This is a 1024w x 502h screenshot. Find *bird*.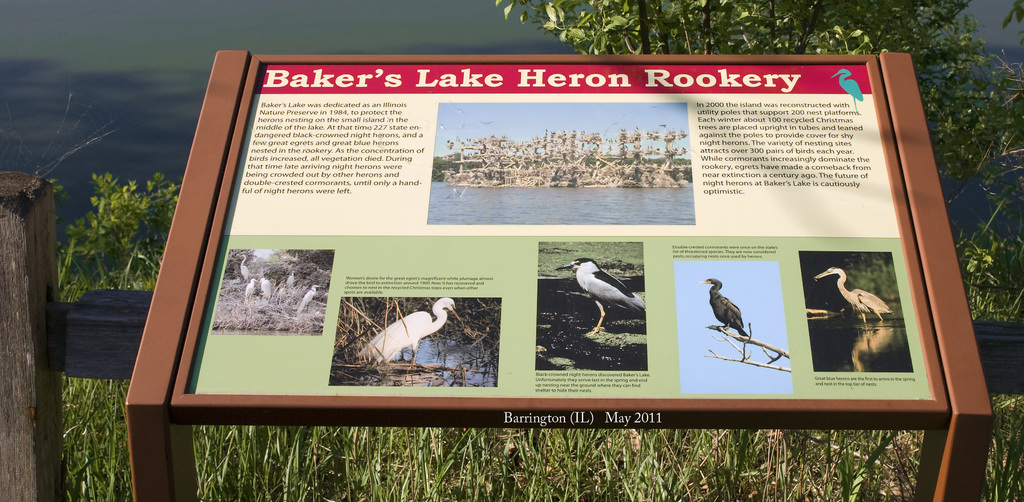
Bounding box: select_region(692, 277, 748, 330).
